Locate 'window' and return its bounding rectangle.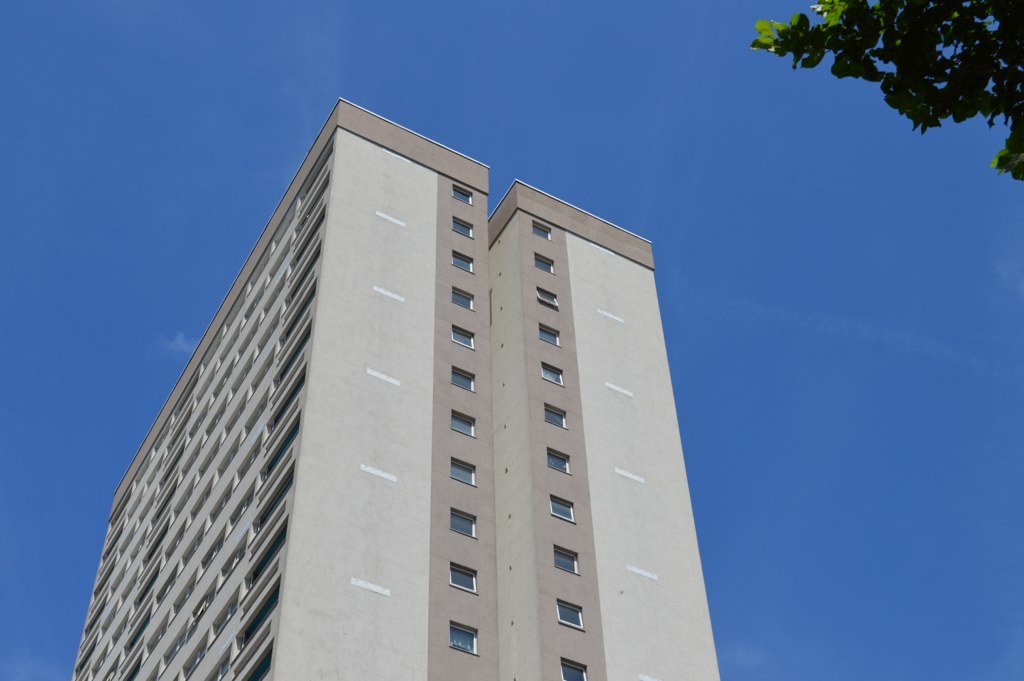
detection(541, 367, 564, 380).
